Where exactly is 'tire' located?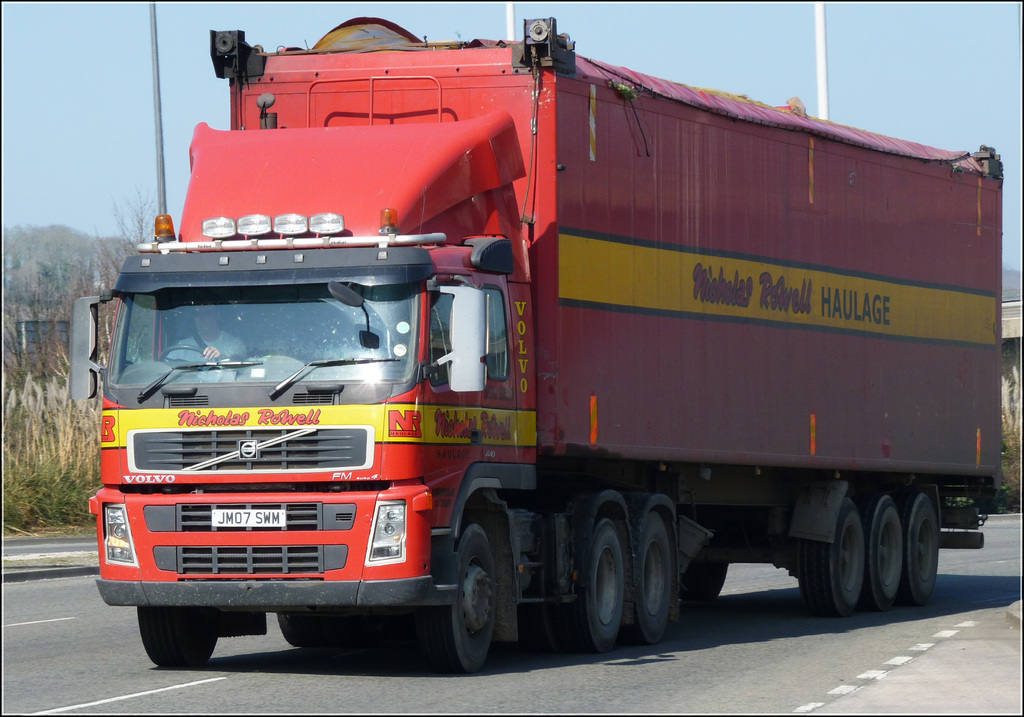
Its bounding box is bbox=[272, 611, 310, 650].
